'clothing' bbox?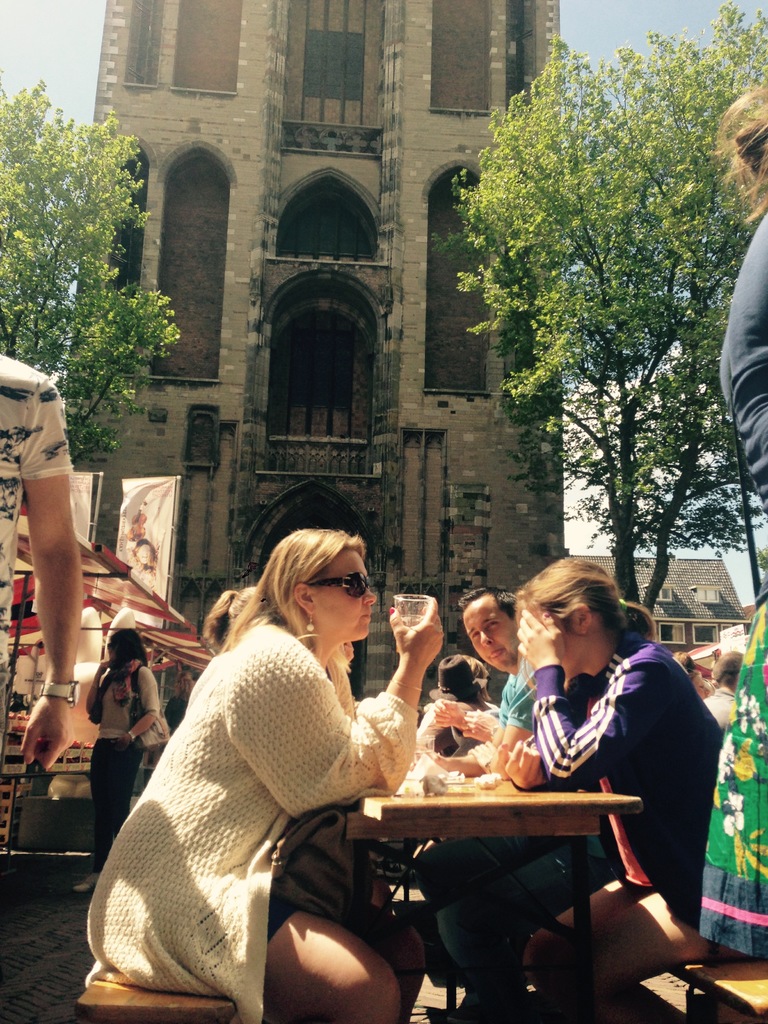
pyautogui.locateOnScreen(701, 687, 735, 730)
